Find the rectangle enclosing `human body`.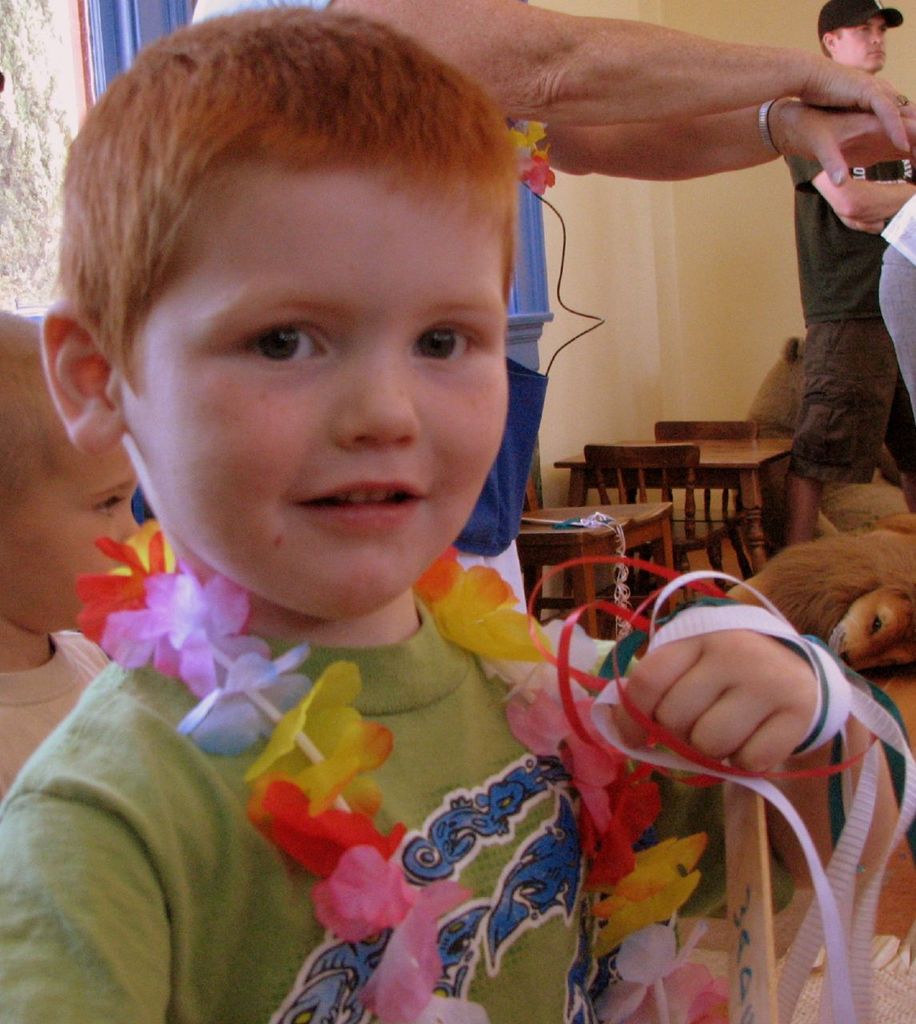
Rect(765, 6, 915, 521).
